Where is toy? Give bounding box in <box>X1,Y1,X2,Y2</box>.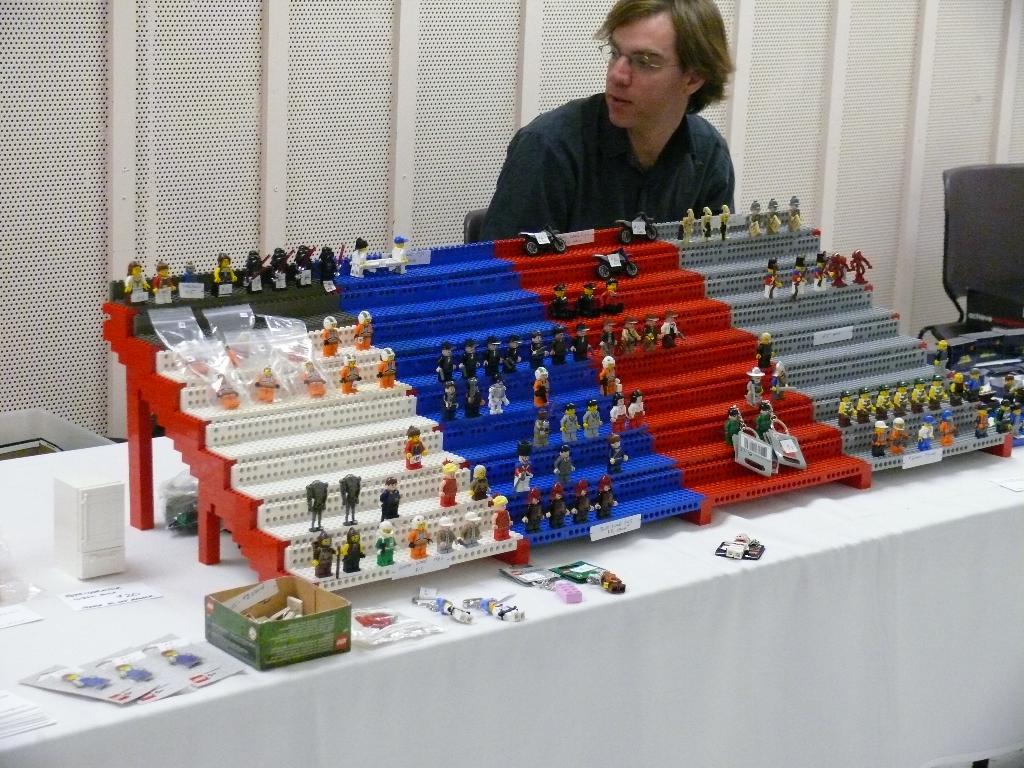
<box>840,394,857,419</box>.
